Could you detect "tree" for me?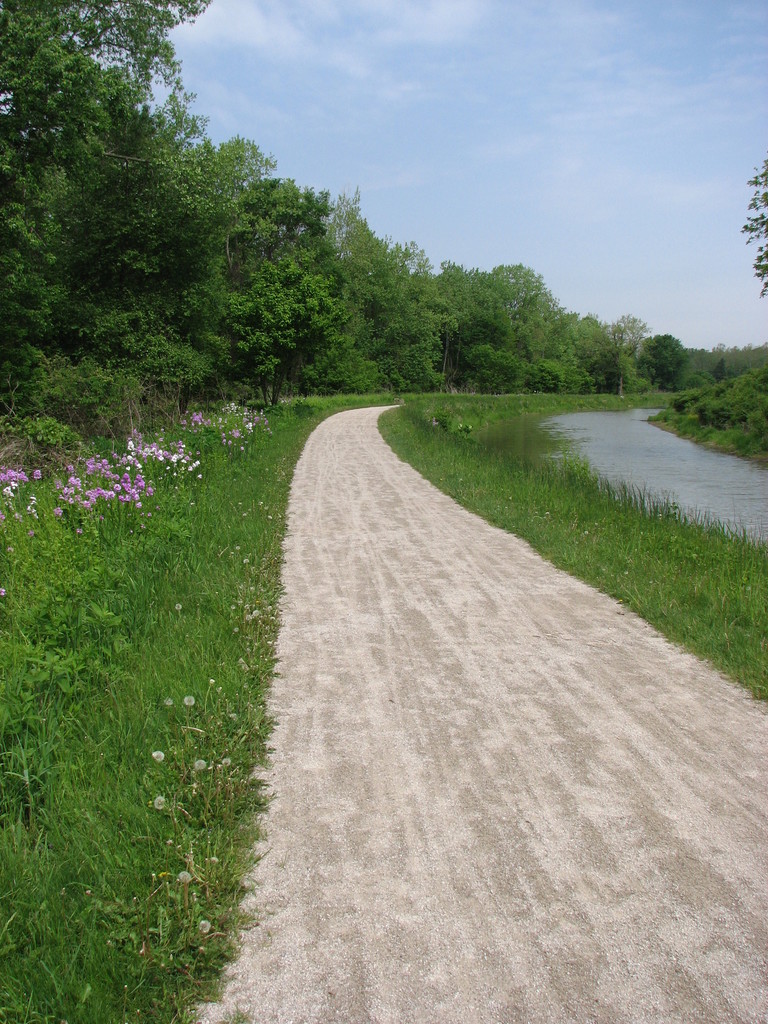
Detection result: 736/154/767/299.
